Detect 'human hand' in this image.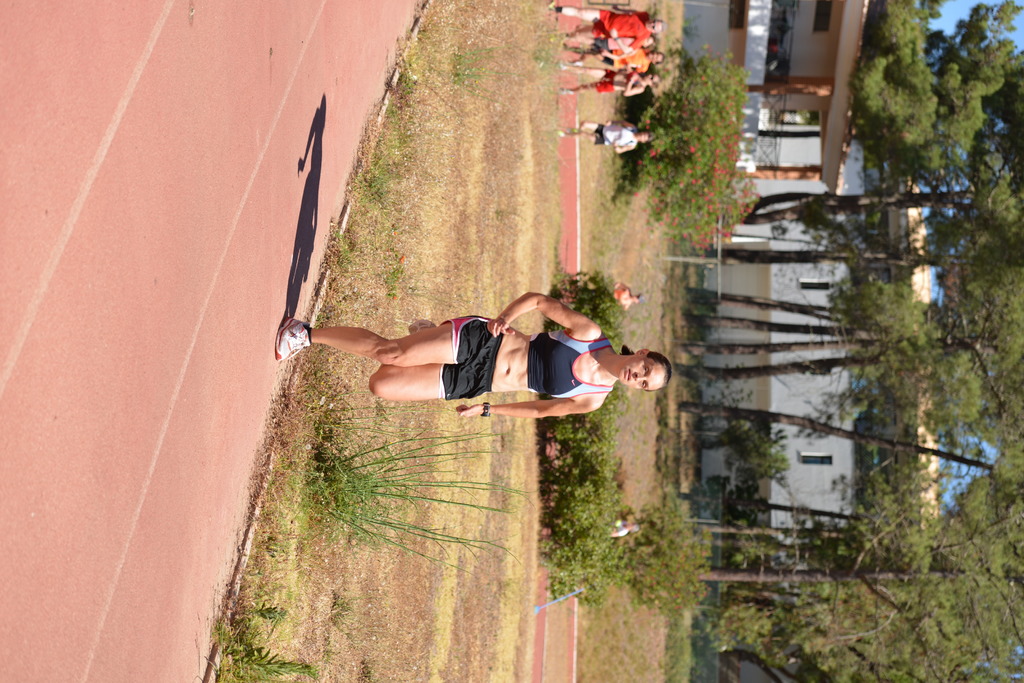
Detection: 613 141 621 152.
